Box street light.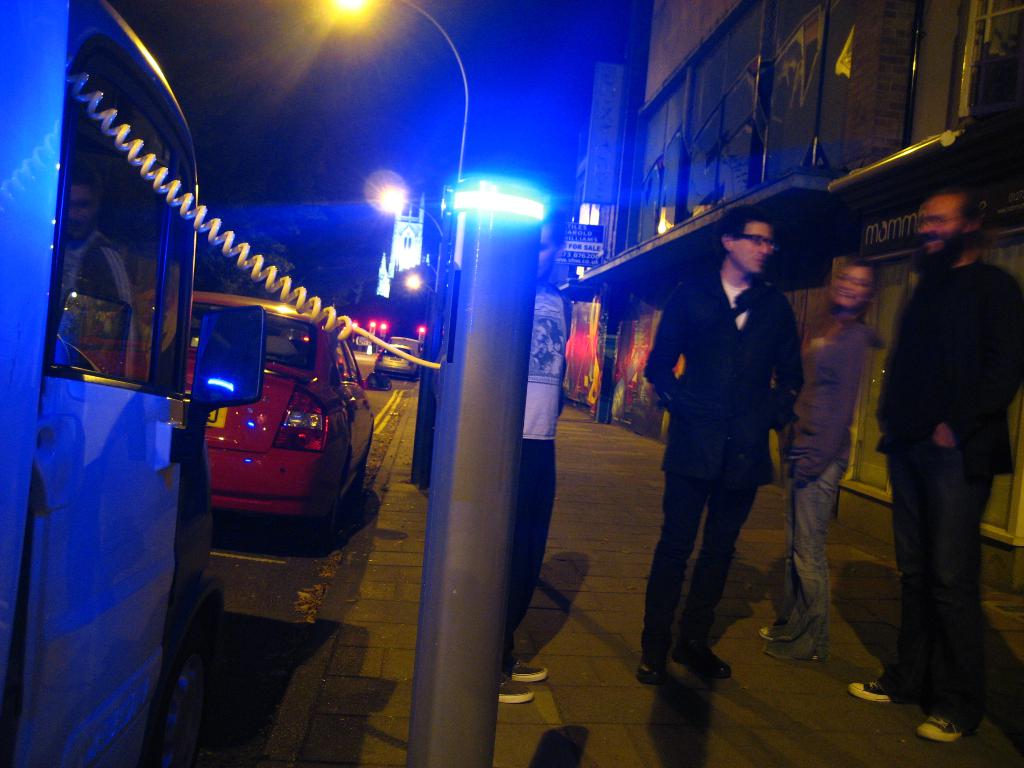
(296, 0, 472, 242).
